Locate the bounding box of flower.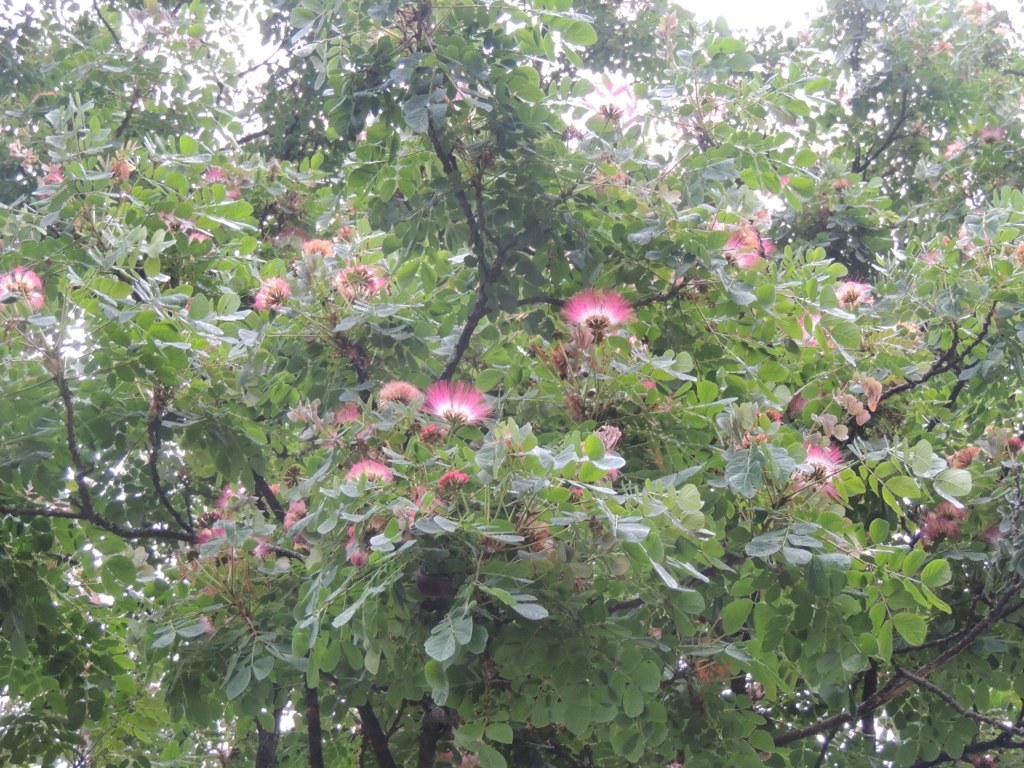
Bounding box: (left=342, top=459, right=394, bottom=485).
